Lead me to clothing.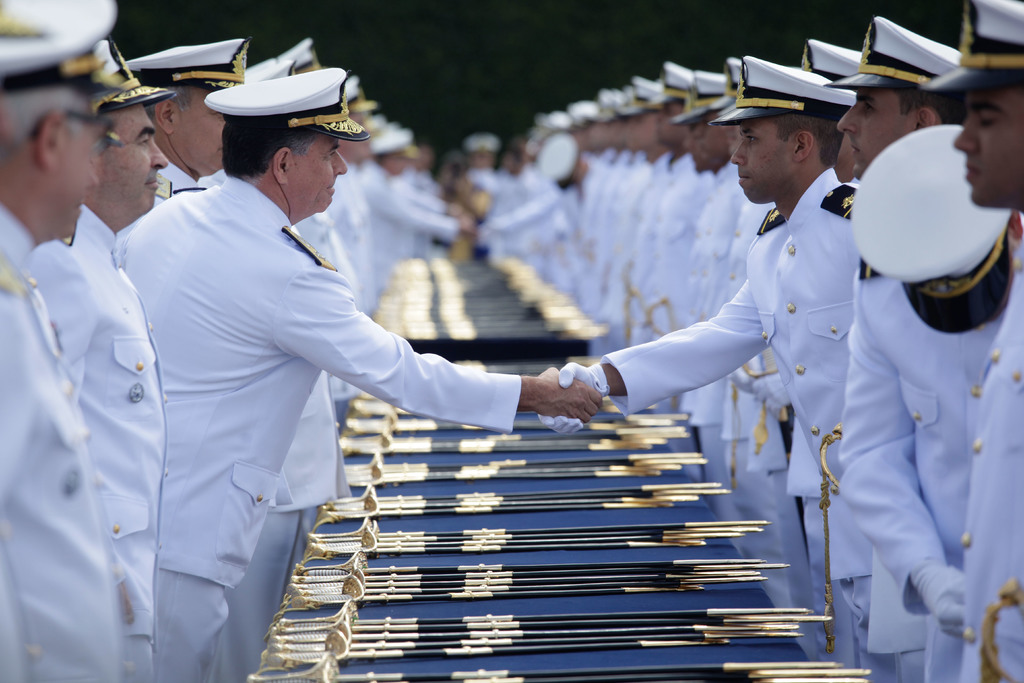
Lead to left=0, top=210, right=122, bottom=682.
